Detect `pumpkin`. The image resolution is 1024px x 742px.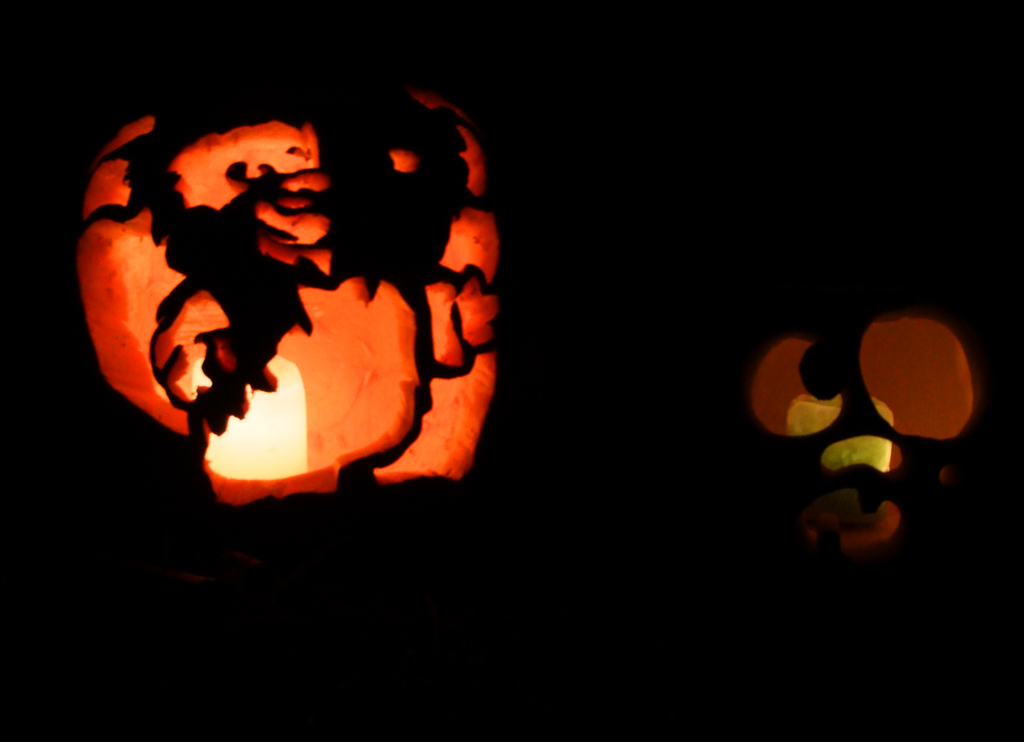
detection(53, 83, 494, 499).
